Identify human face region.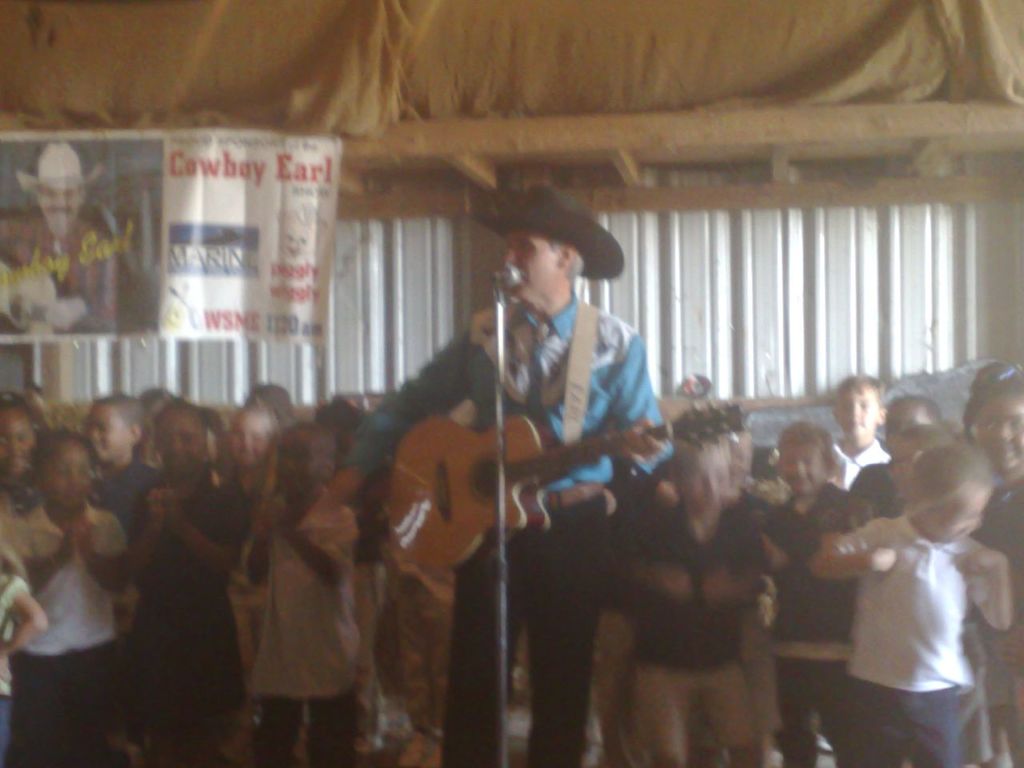
Region: [x1=778, y1=442, x2=822, y2=496].
